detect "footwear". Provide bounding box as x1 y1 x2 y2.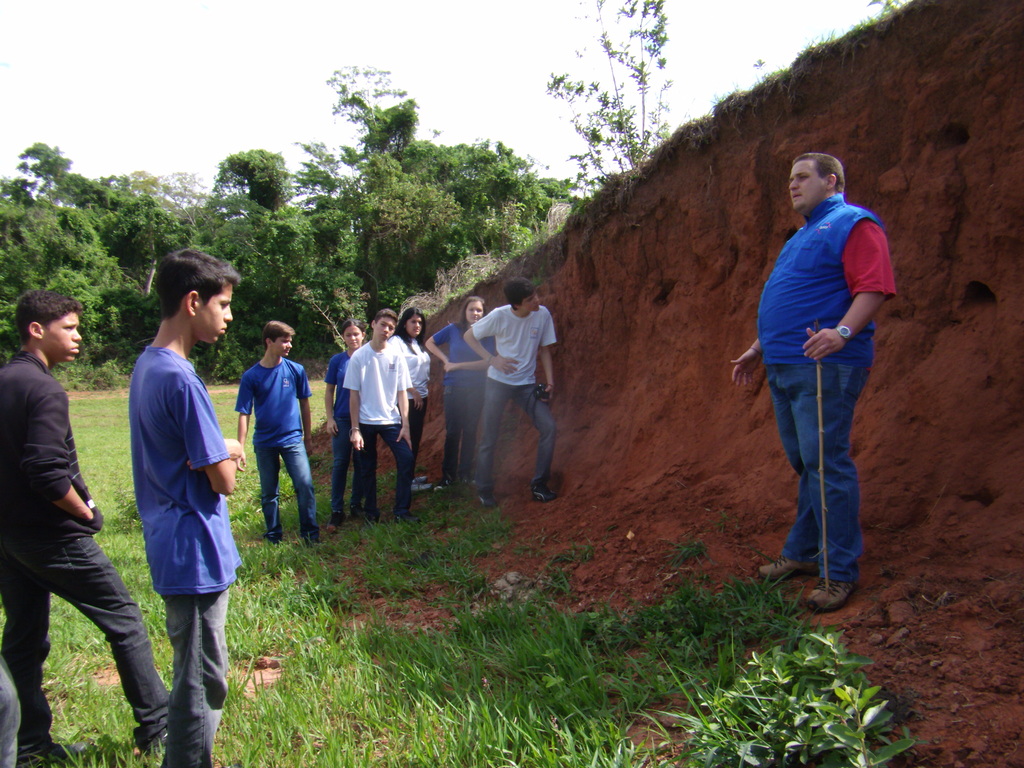
350 495 365 517.
